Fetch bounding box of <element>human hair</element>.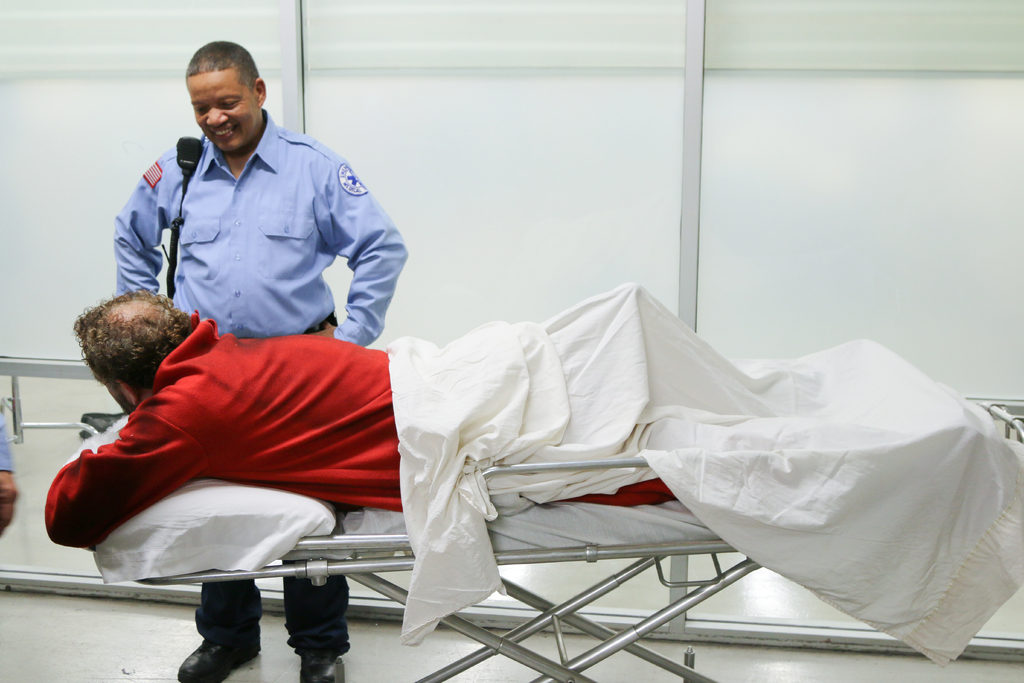
Bbox: [186, 42, 263, 97].
